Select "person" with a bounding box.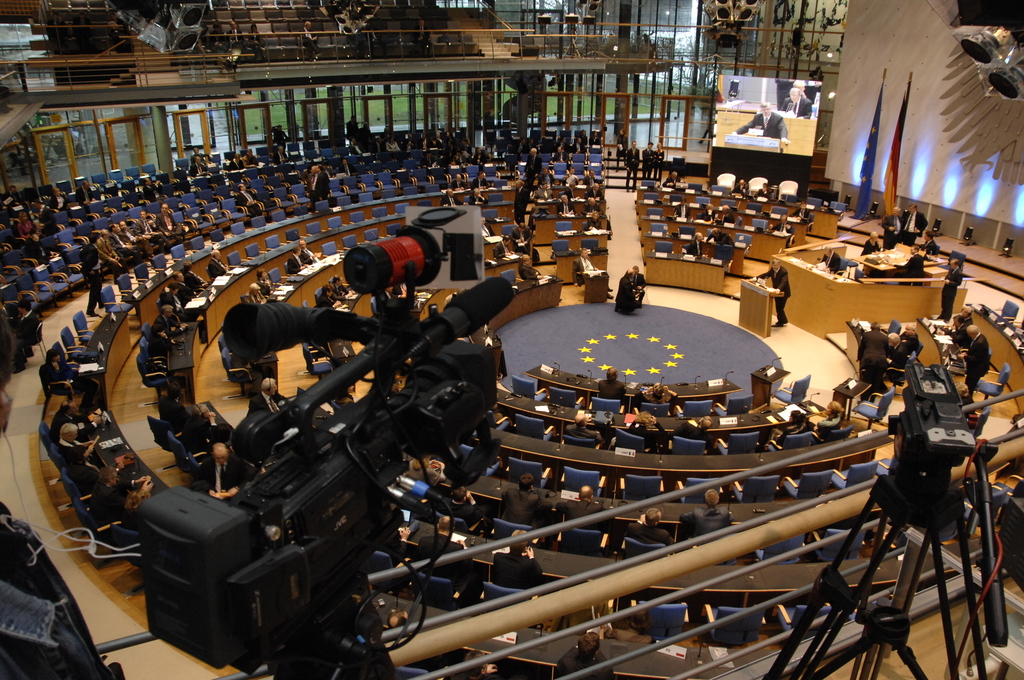
region(558, 191, 575, 214).
